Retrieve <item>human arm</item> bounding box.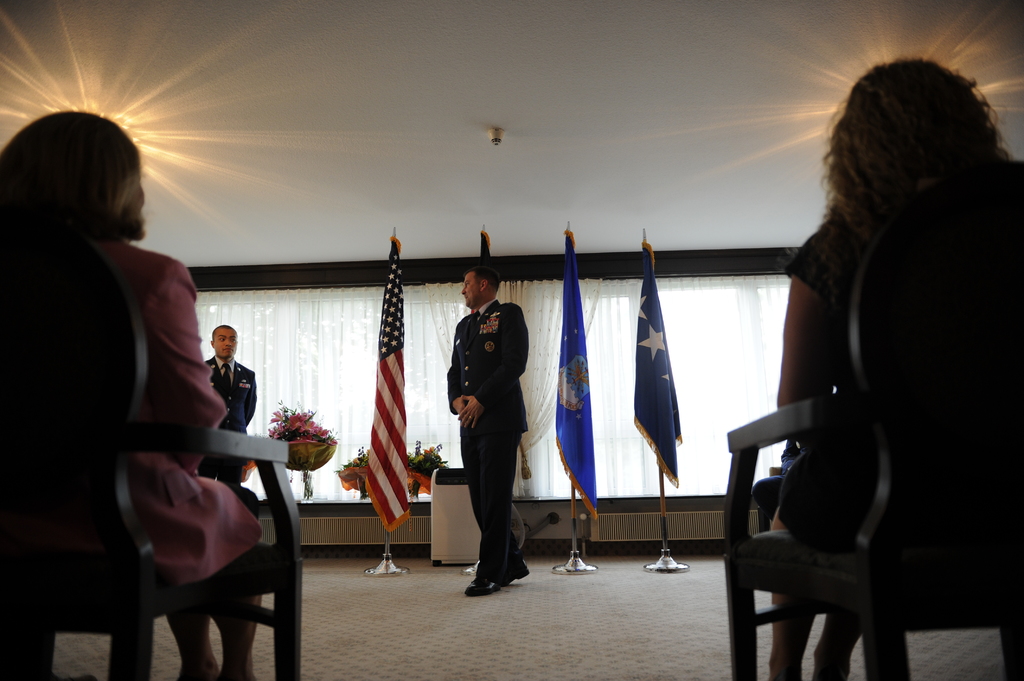
Bounding box: [449, 324, 462, 417].
